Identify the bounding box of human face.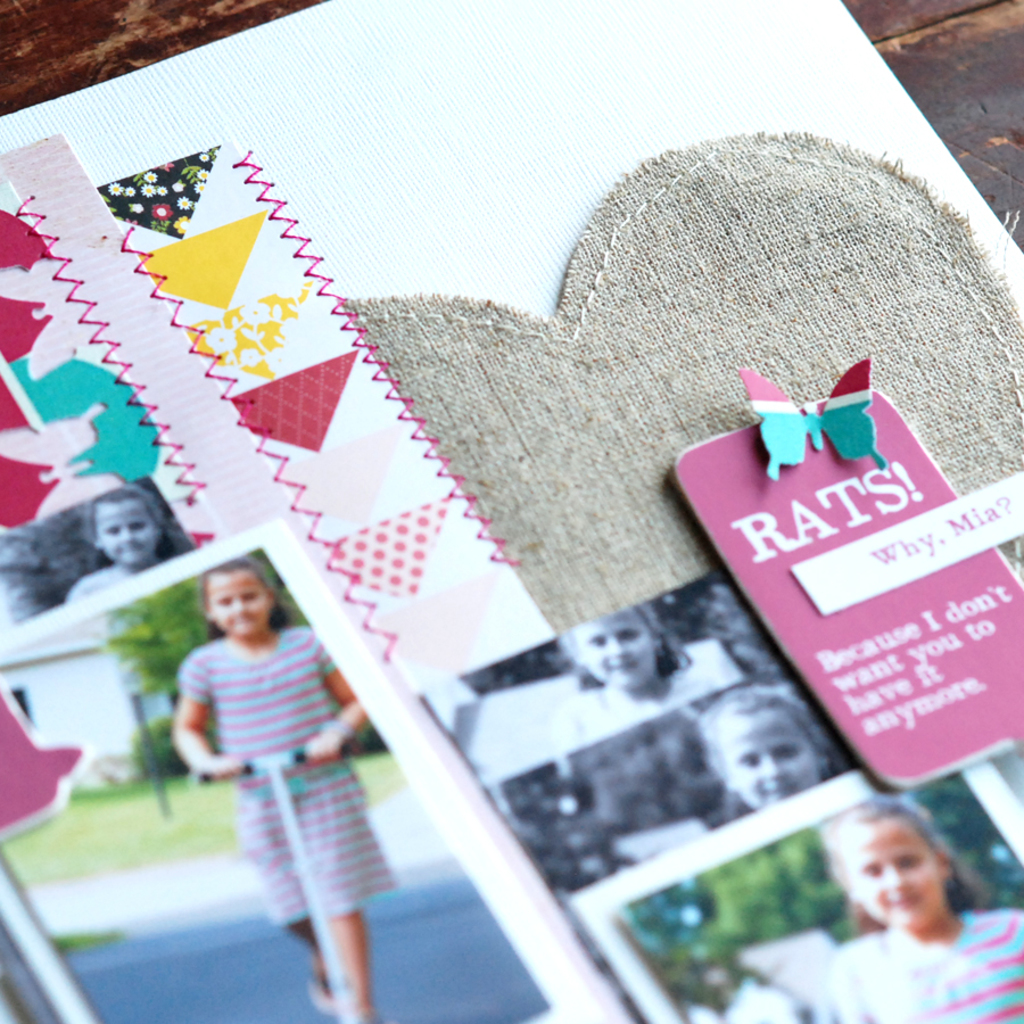
crop(854, 814, 933, 927).
